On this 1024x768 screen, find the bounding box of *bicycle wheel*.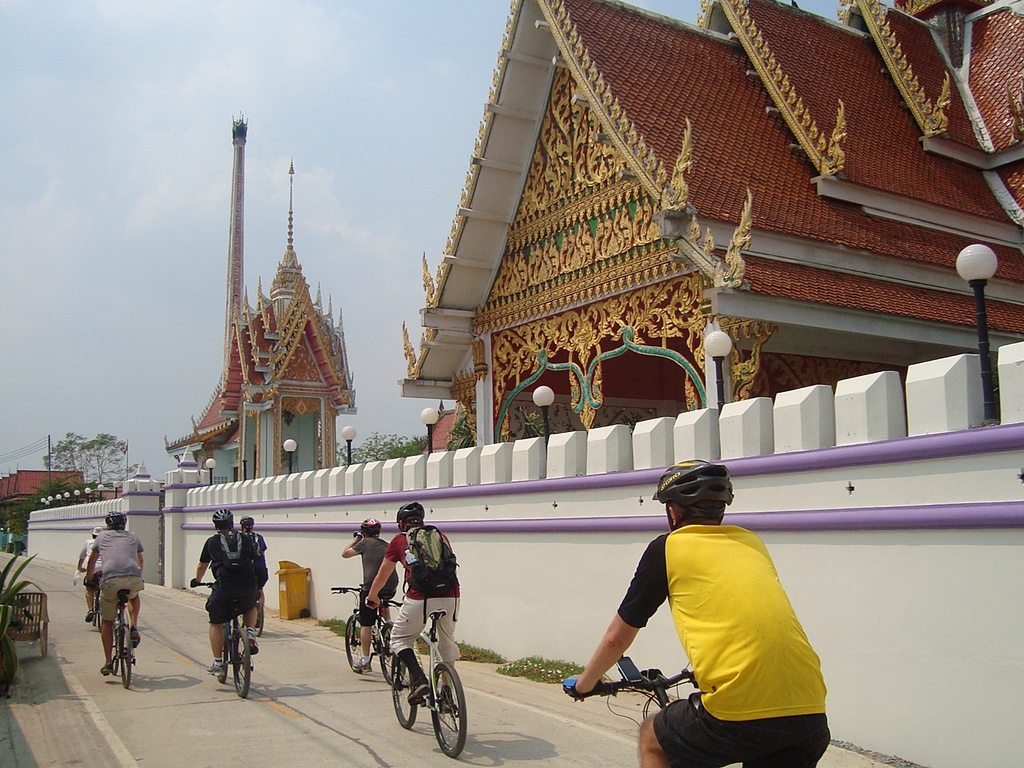
Bounding box: x1=335 y1=609 x2=374 y2=671.
